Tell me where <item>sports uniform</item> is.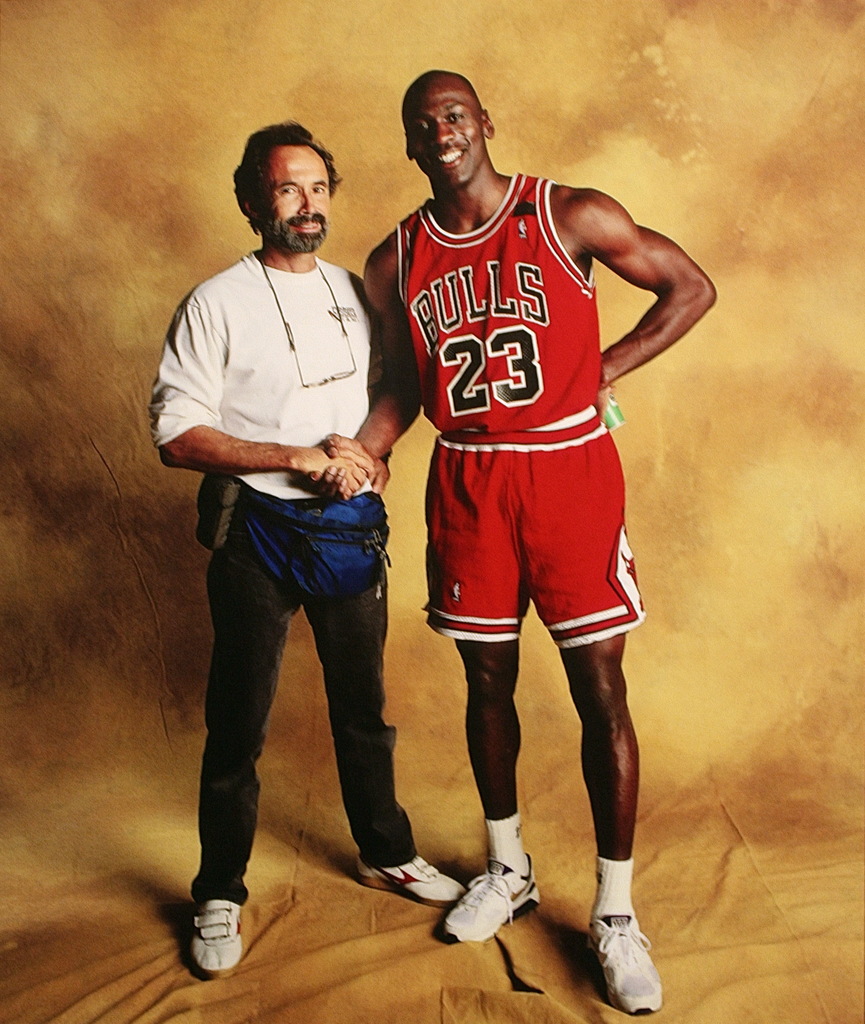
<item>sports uniform</item> is at bbox=[399, 170, 664, 1014].
